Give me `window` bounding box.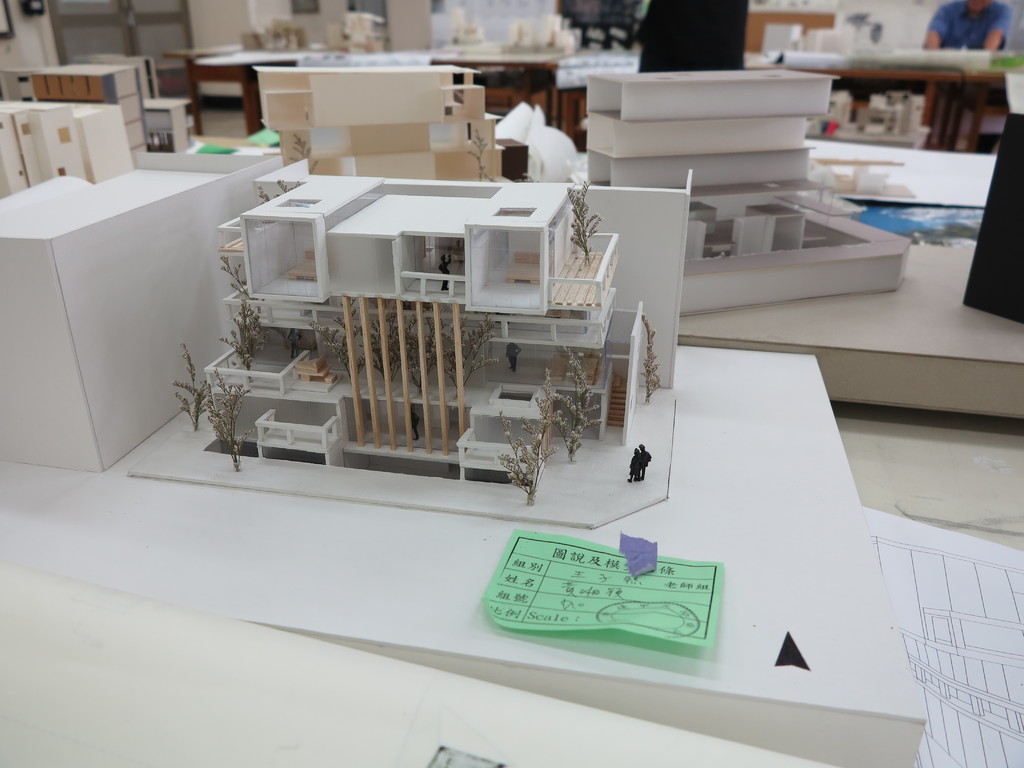
region(56, 124, 71, 141).
